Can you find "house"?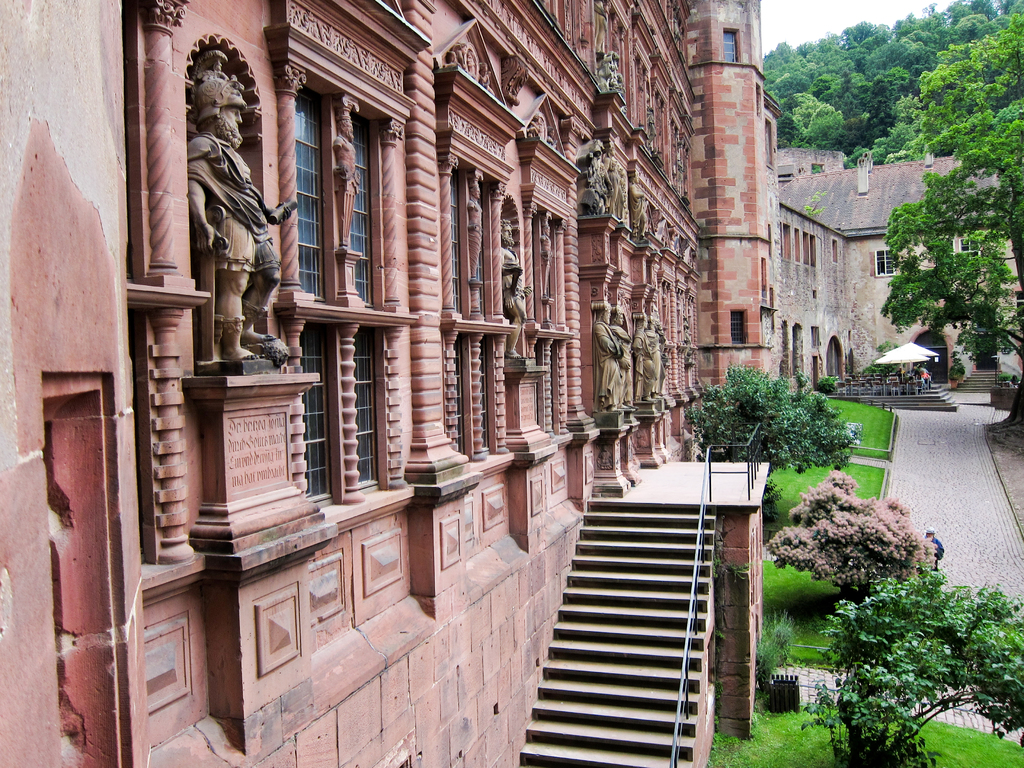
Yes, bounding box: pyautogui.locateOnScreen(768, 145, 1023, 394).
